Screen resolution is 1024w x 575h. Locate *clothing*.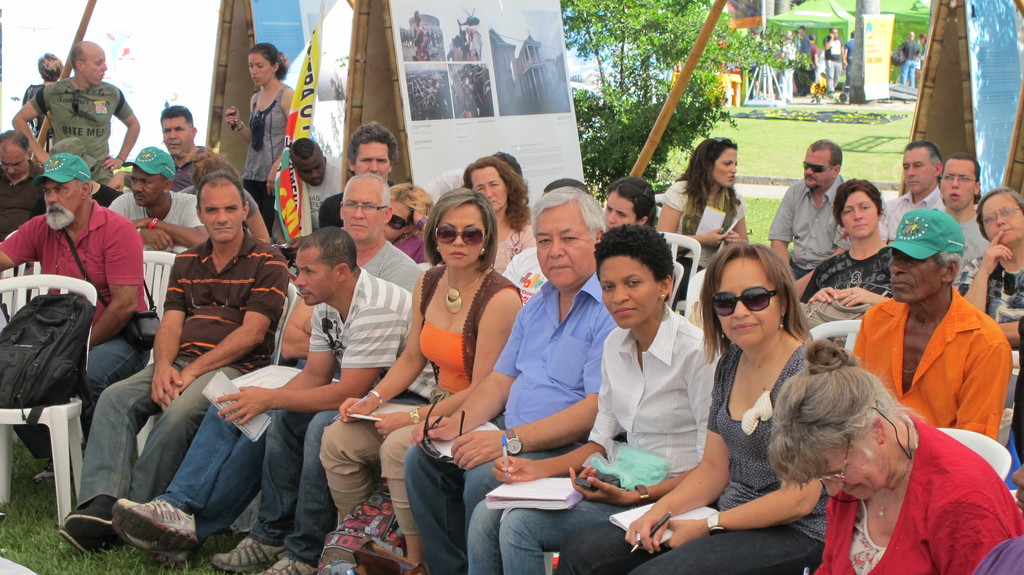
BBox(471, 29, 481, 56).
